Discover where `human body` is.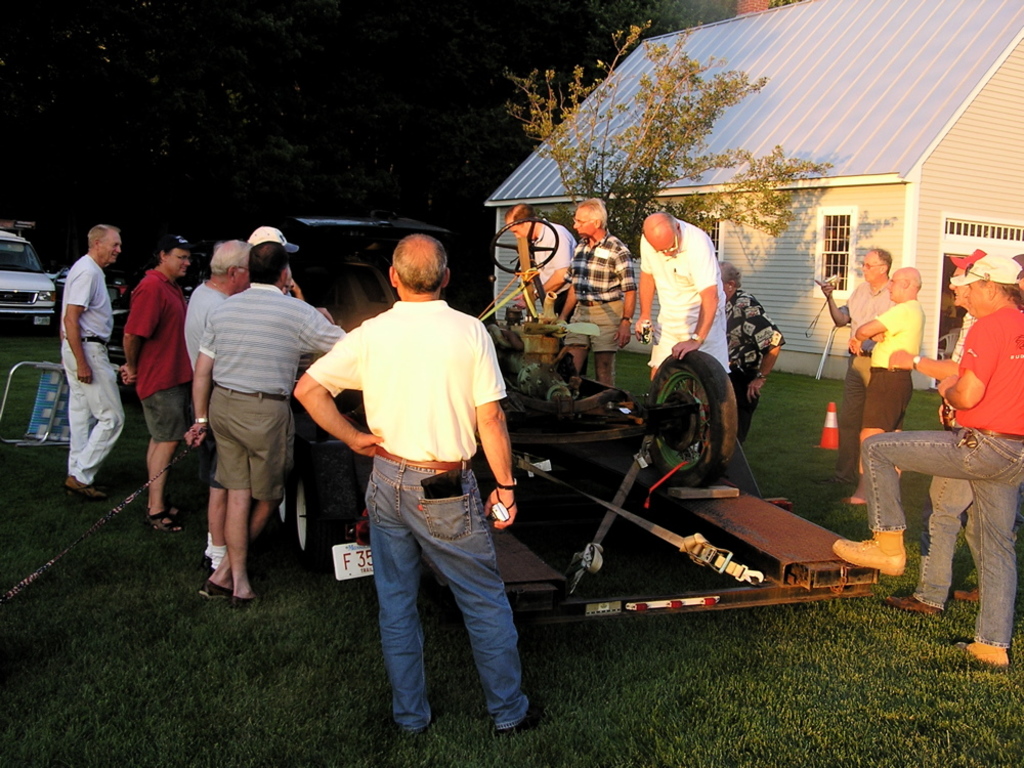
Discovered at detection(180, 274, 240, 574).
